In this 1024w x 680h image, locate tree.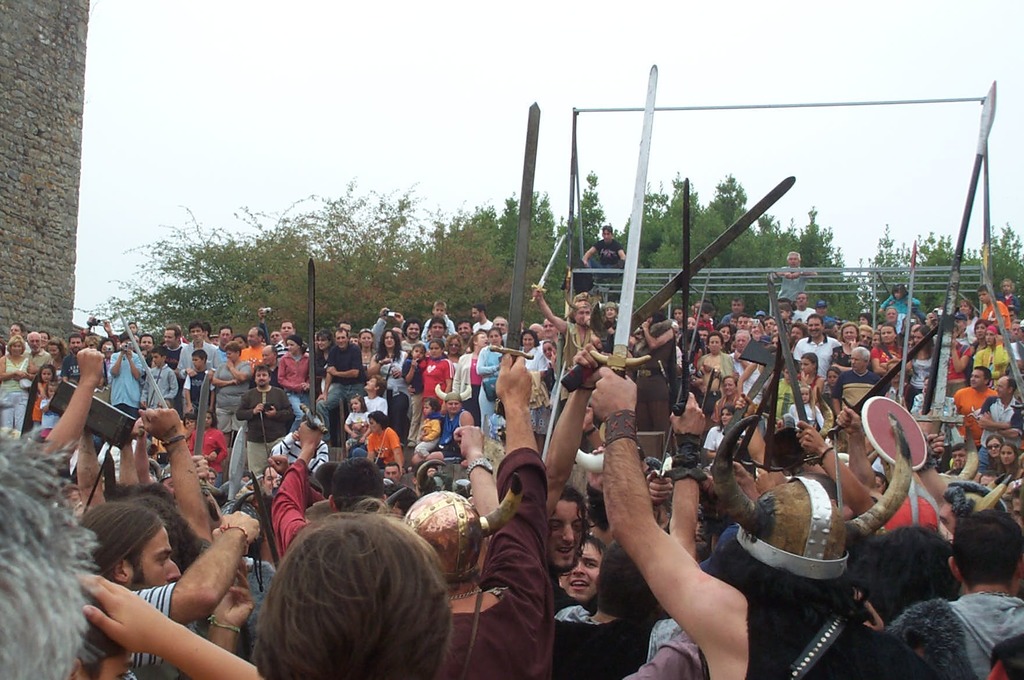
Bounding box: rect(865, 217, 927, 324).
